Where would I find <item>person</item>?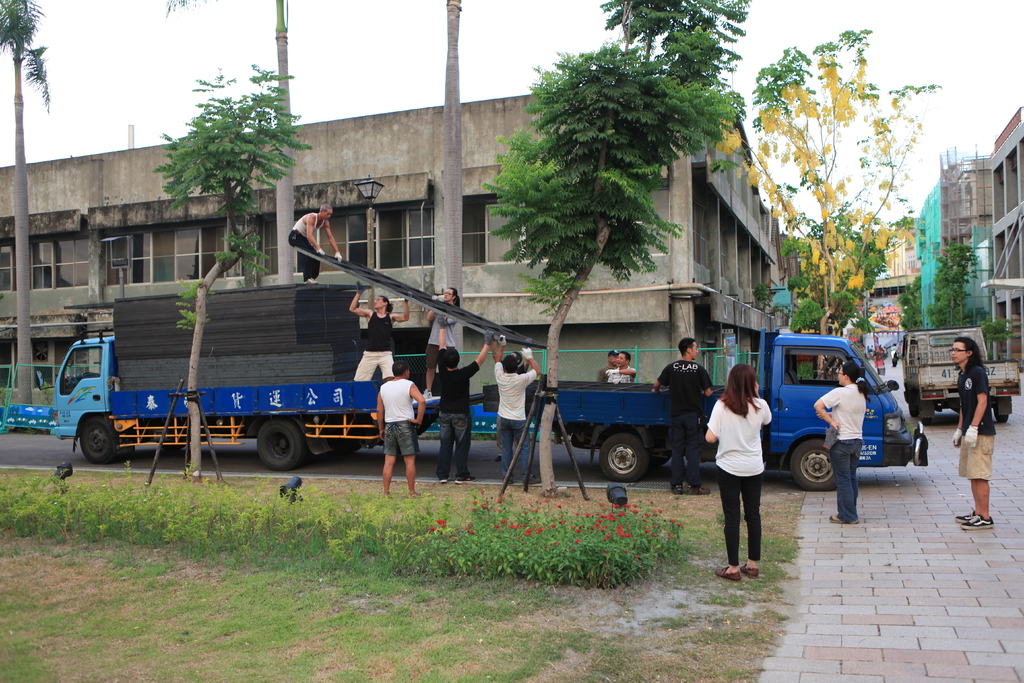
At {"x1": 378, "y1": 358, "x2": 426, "y2": 499}.
